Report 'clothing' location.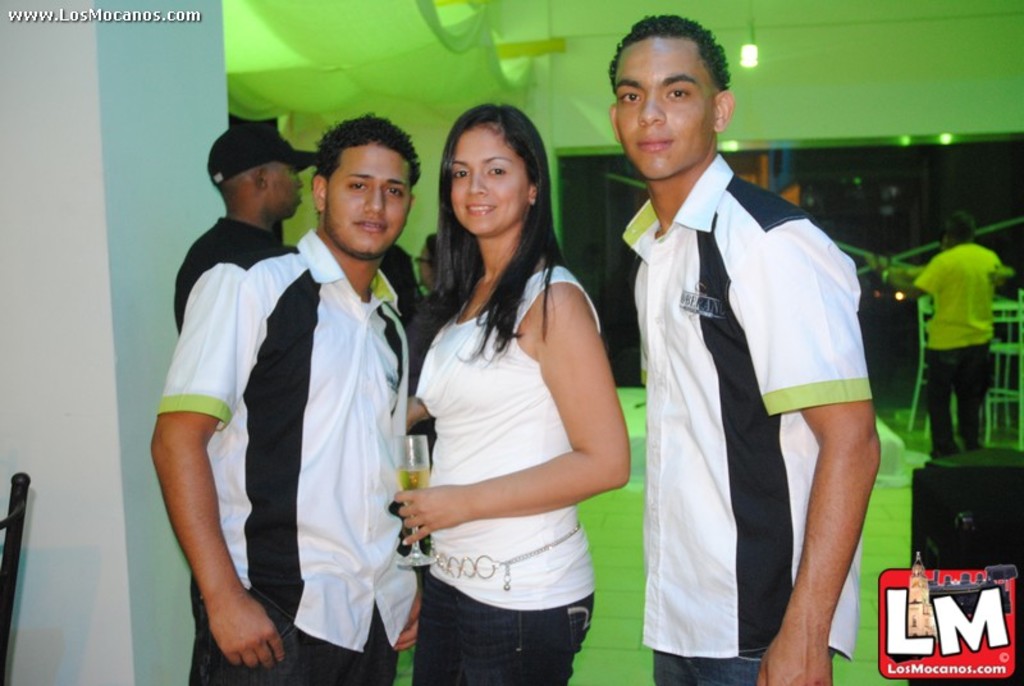
Report: [left=611, top=147, right=909, bottom=682].
